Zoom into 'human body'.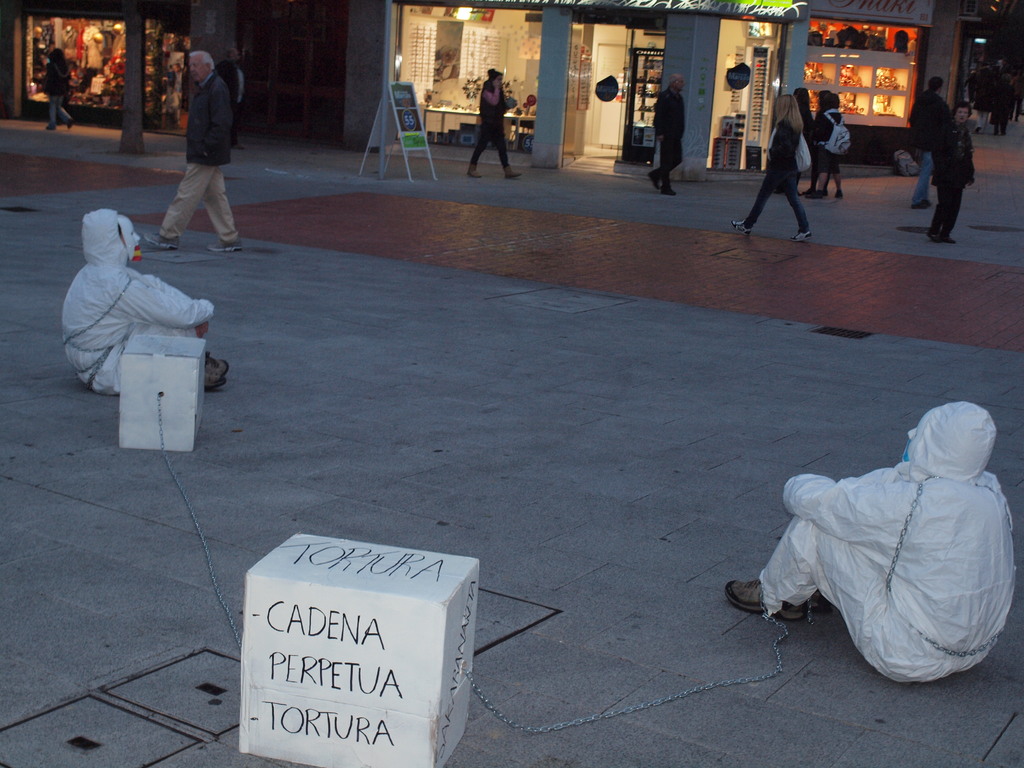
Zoom target: (left=653, top=93, right=689, bottom=197).
